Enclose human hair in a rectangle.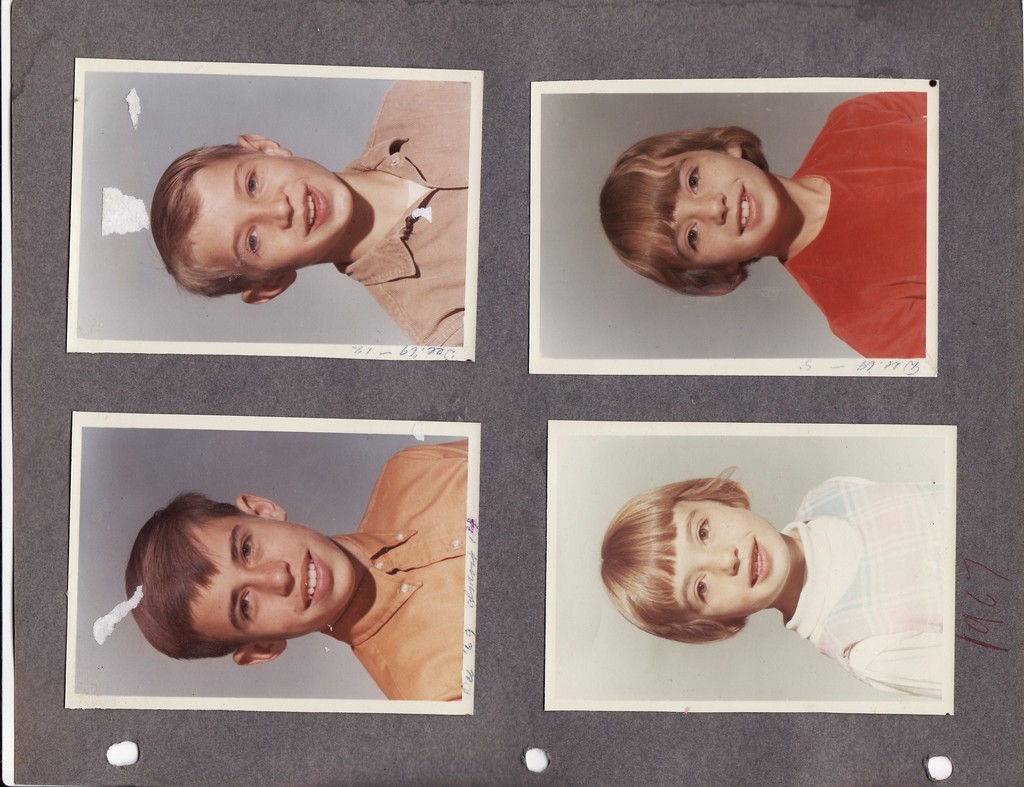
x1=601 y1=464 x2=751 y2=642.
